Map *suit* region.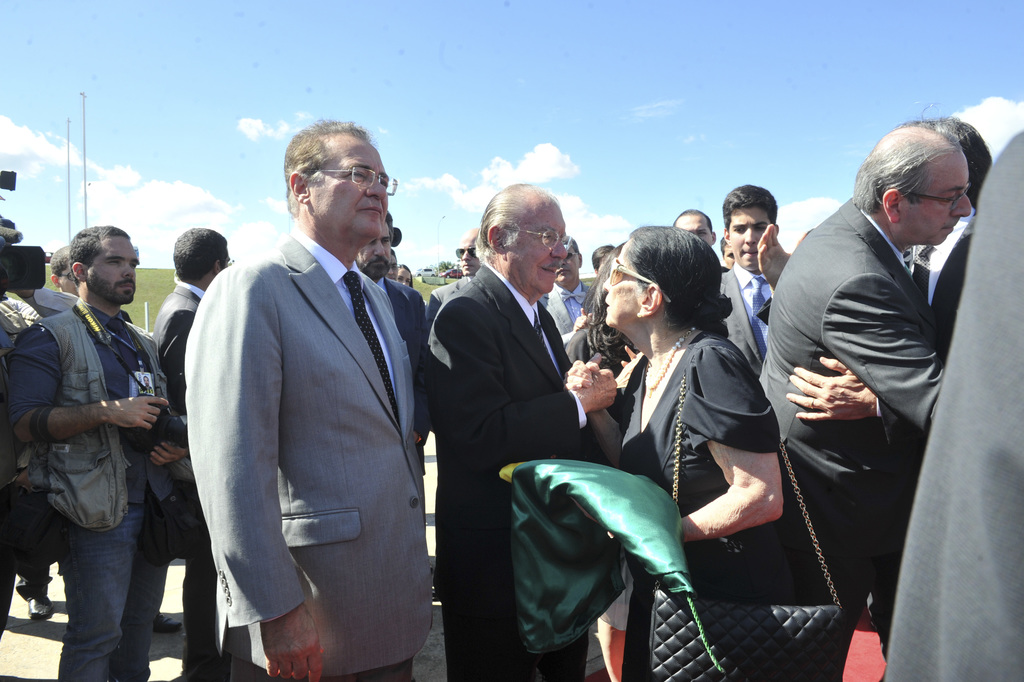
Mapped to box(380, 273, 435, 475).
